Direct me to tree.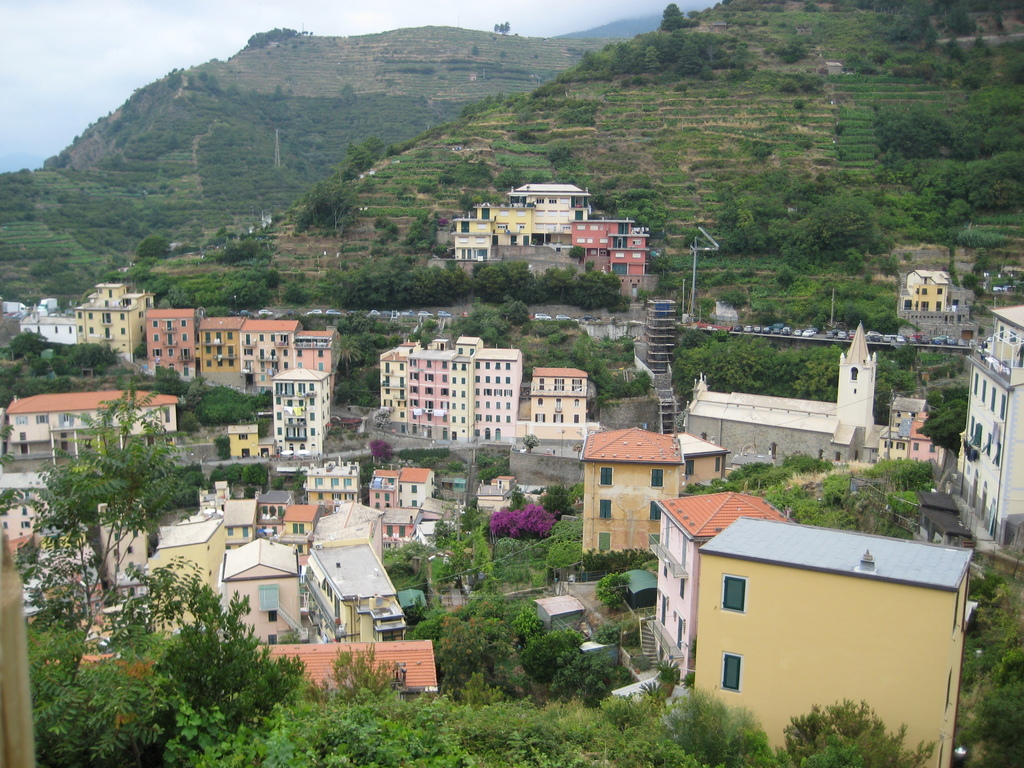
Direction: pyautogui.locateOnScreen(769, 40, 806, 67).
